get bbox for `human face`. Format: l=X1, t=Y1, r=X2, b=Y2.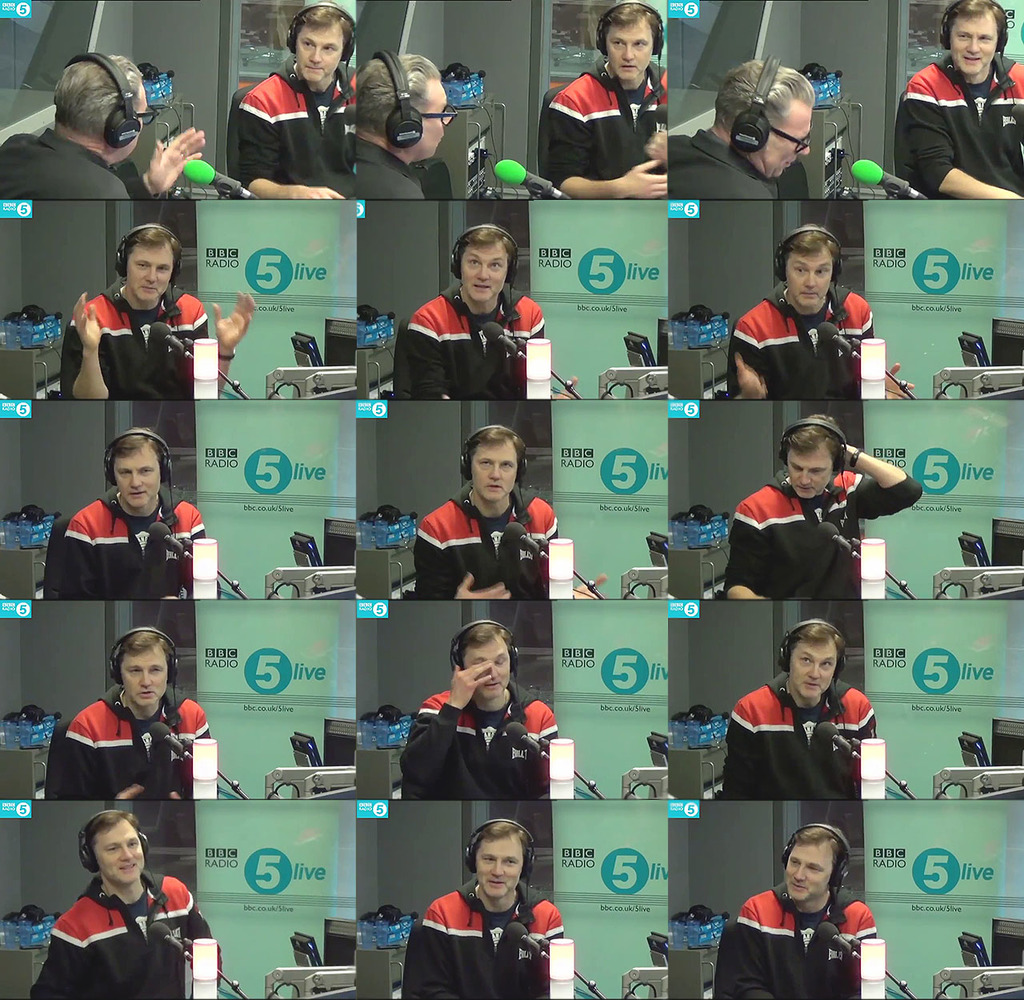
l=458, t=242, r=506, b=300.
